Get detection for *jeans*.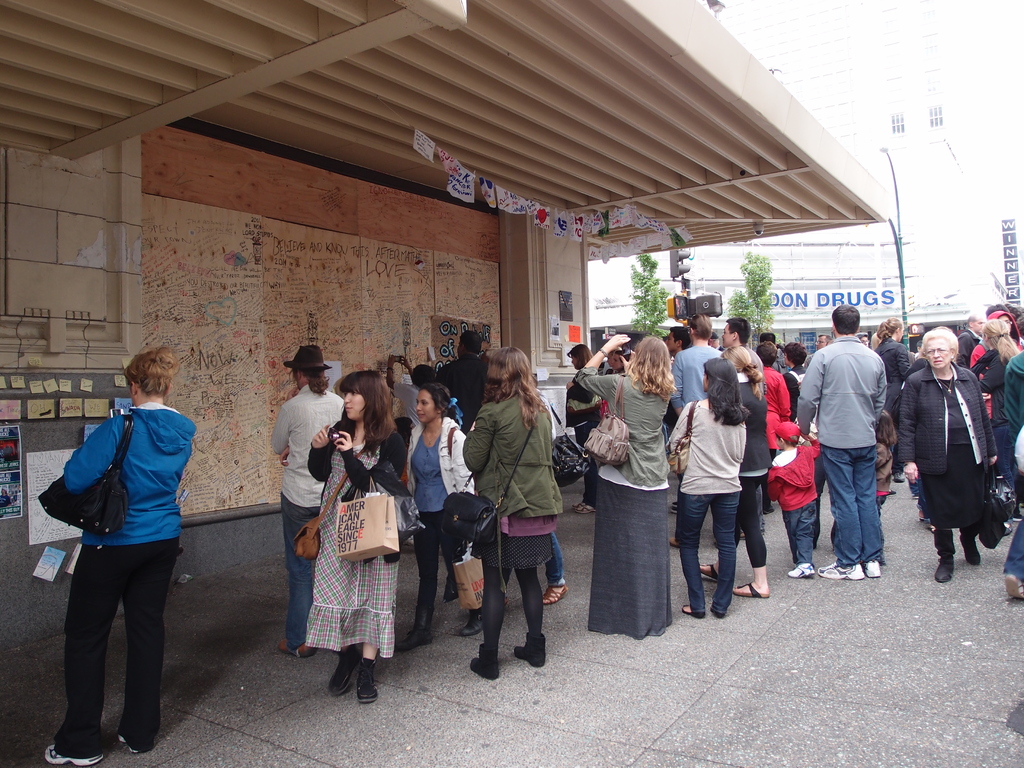
Detection: <bbox>678, 499, 749, 613</bbox>.
